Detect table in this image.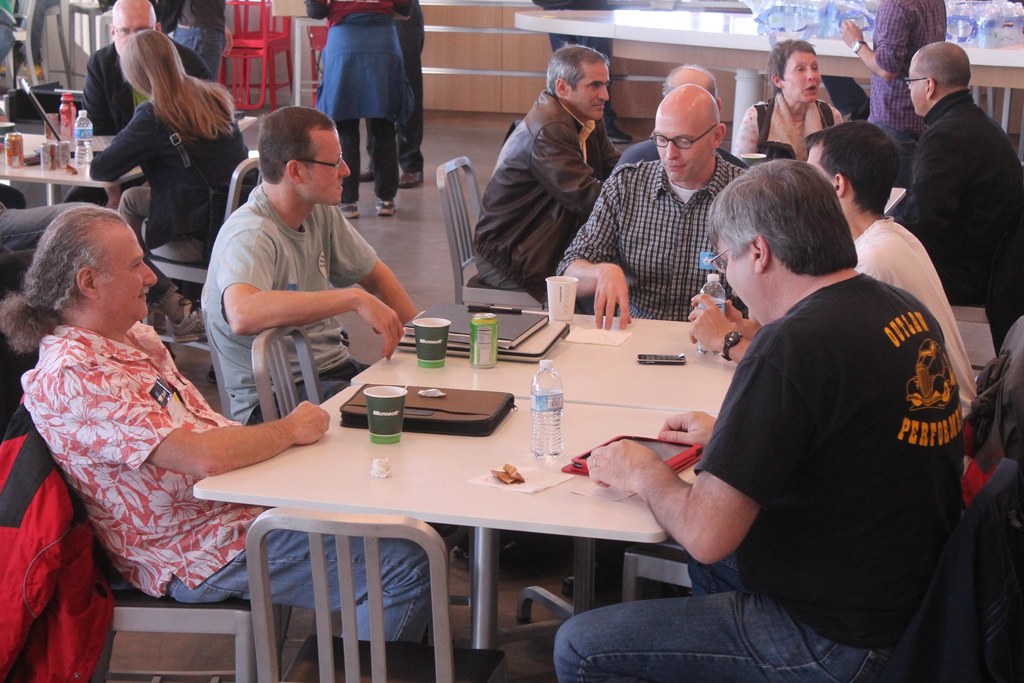
Detection: BBox(177, 314, 739, 668).
